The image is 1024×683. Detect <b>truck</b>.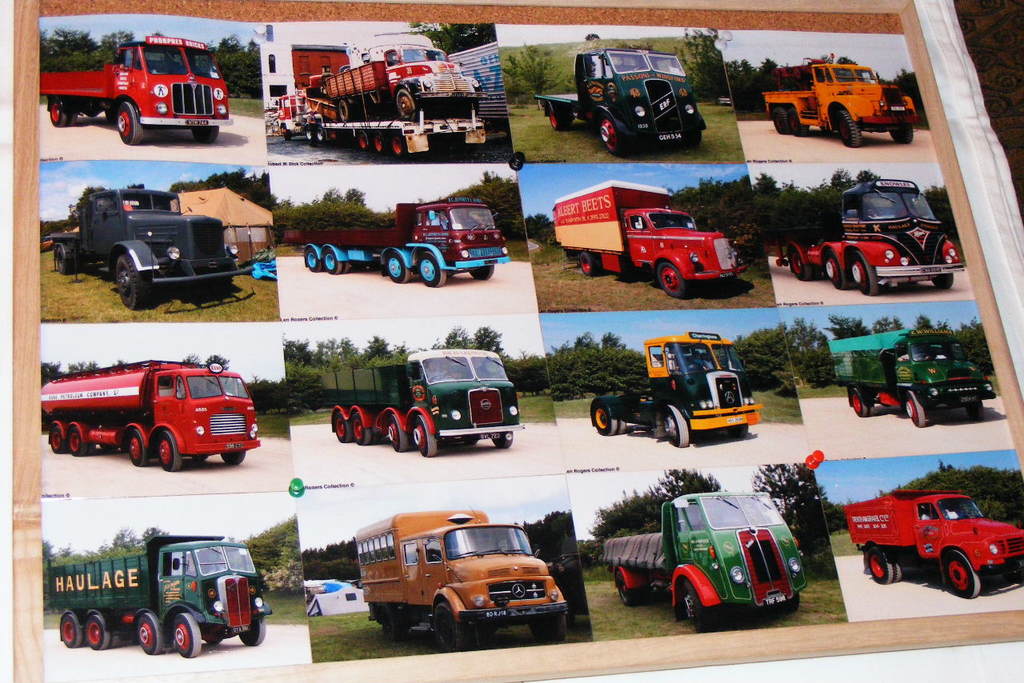
Detection: detection(320, 351, 525, 457).
